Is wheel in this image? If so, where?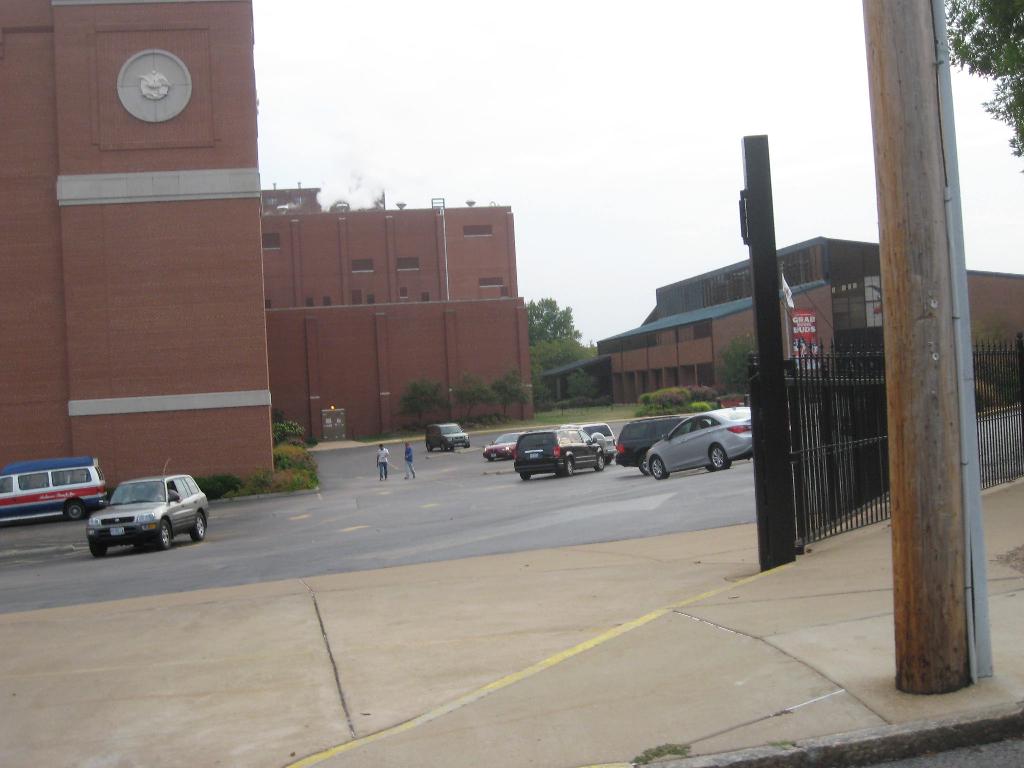
Yes, at [left=88, top=542, right=107, bottom=559].
